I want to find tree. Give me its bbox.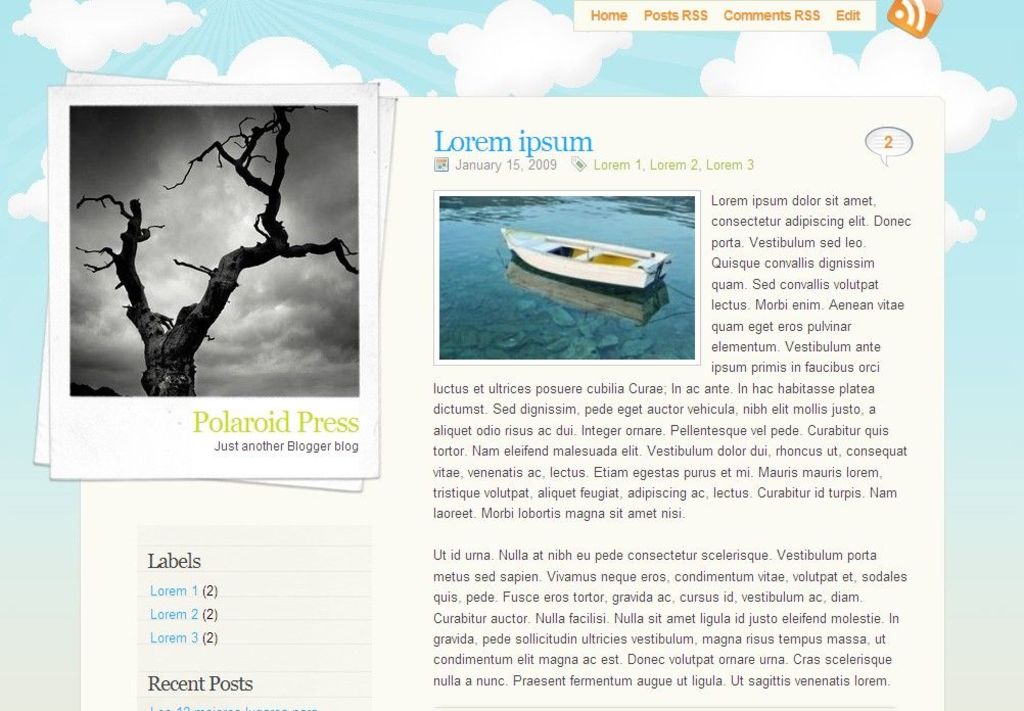
rect(72, 104, 361, 398).
